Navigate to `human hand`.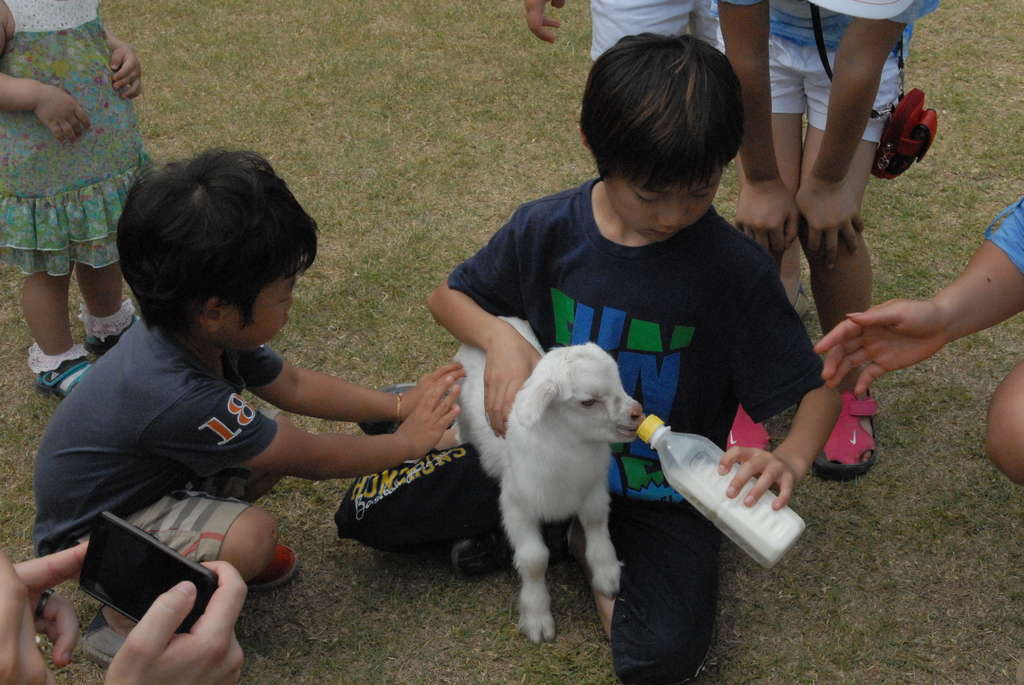
Navigation target: x1=803 y1=253 x2=993 y2=402.
